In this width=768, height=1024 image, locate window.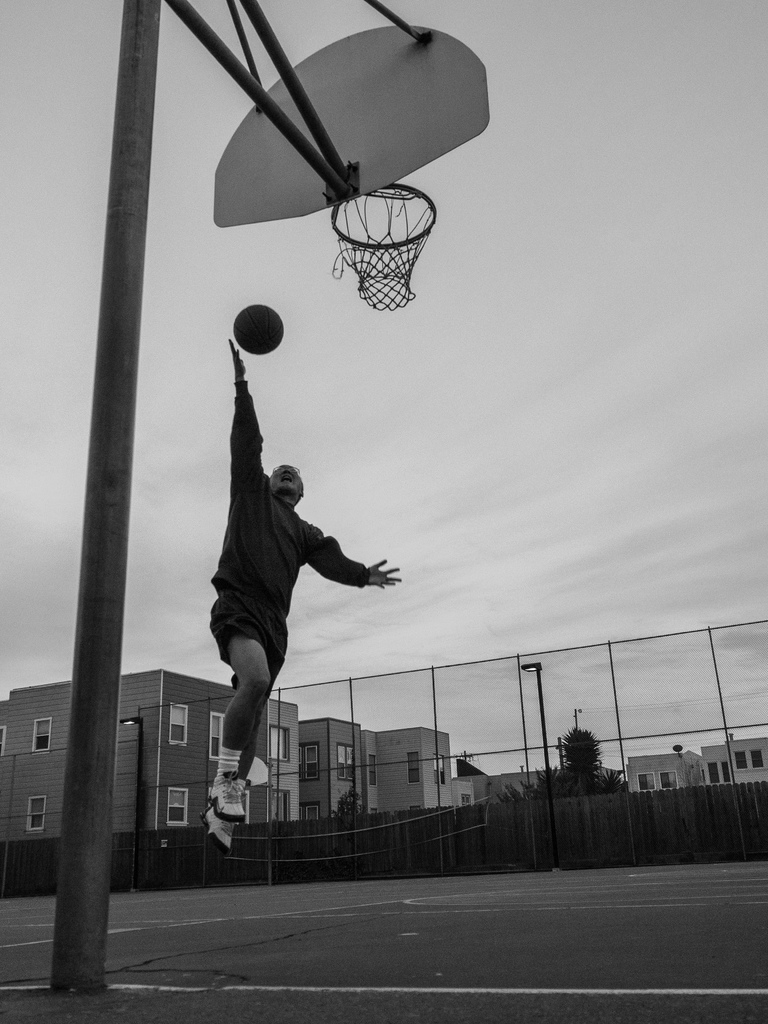
Bounding box: 433 756 445 788.
